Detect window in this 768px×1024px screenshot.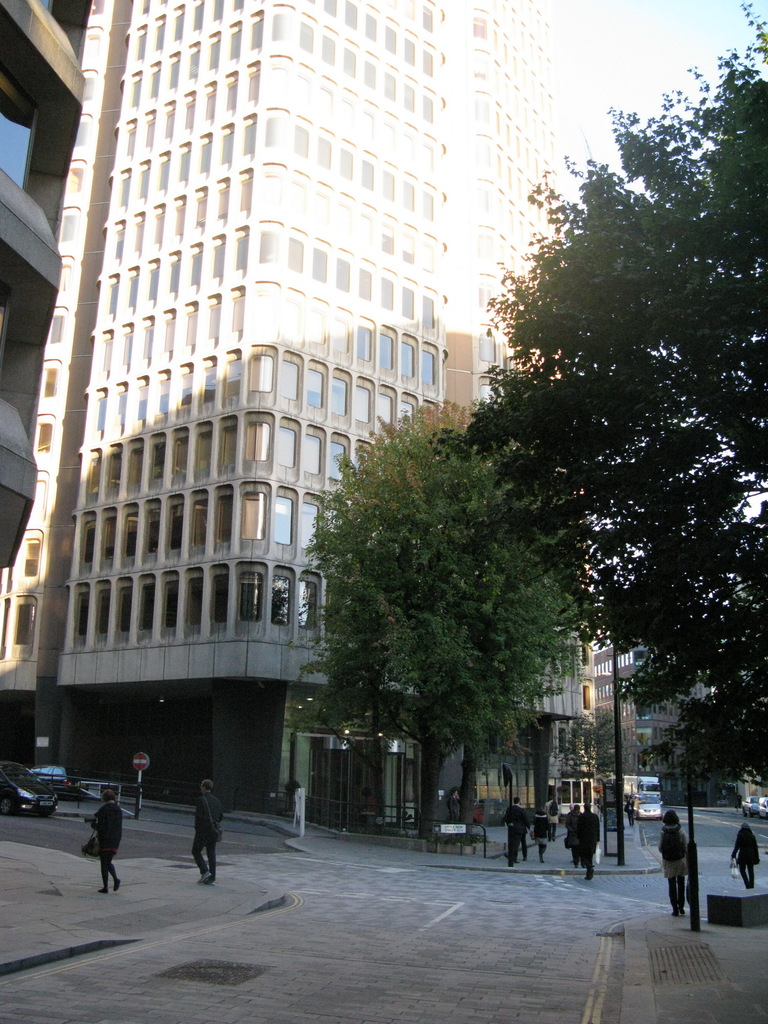
Detection: box(145, 67, 165, 100).
